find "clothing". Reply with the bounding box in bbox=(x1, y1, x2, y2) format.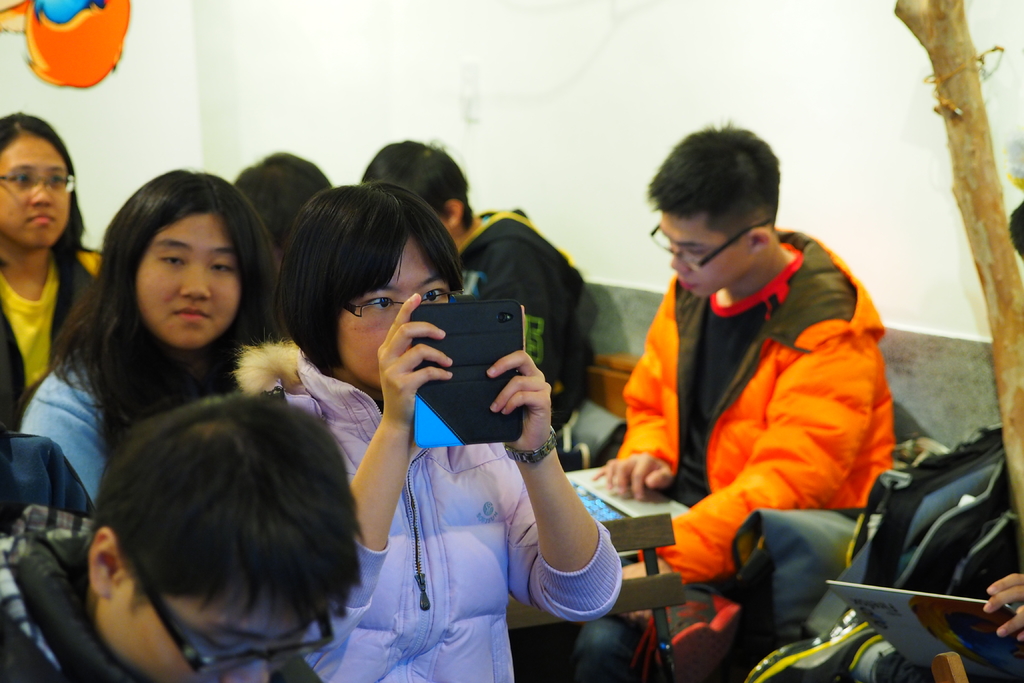
bbox=(0, 345, 115, 532).
